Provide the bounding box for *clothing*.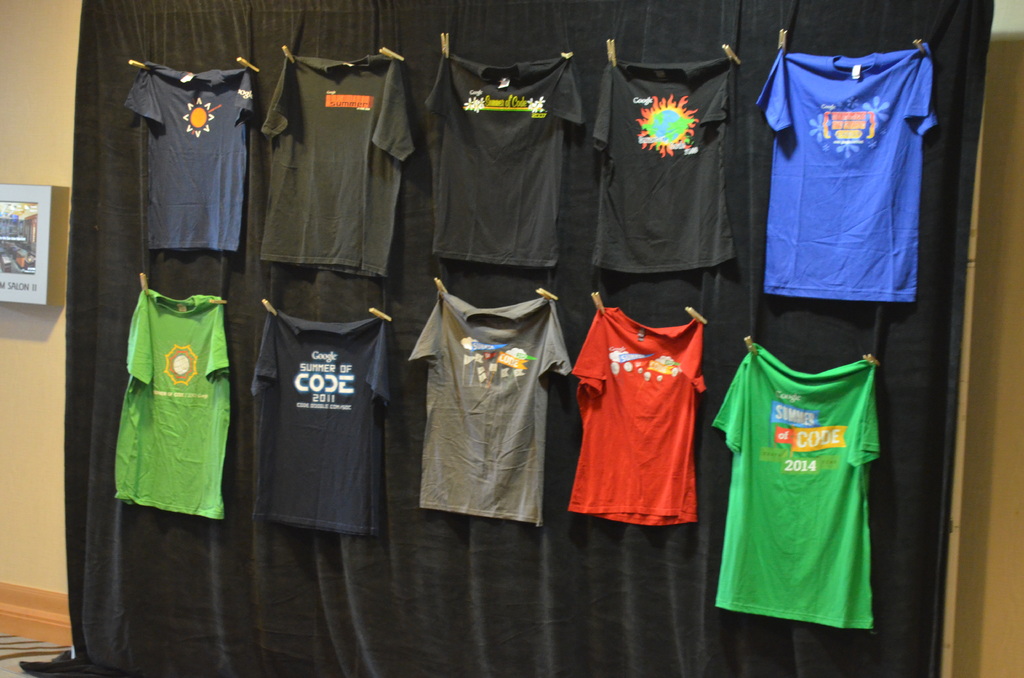
(618, 41, 760, 283).
